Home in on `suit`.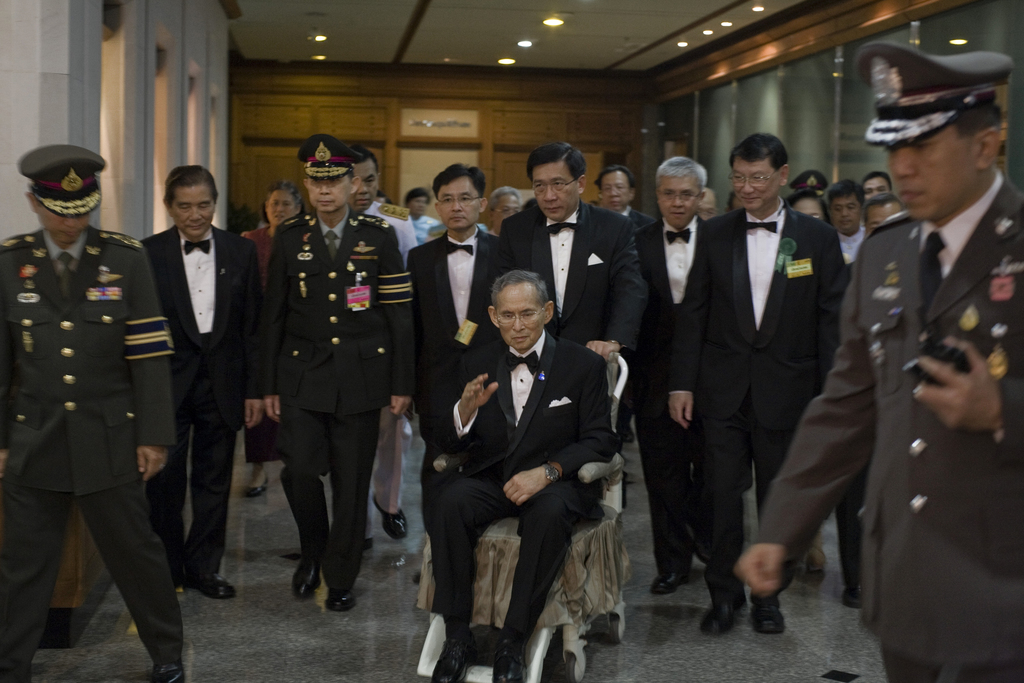
Homed in at detection(632, 217, 705, 571).
